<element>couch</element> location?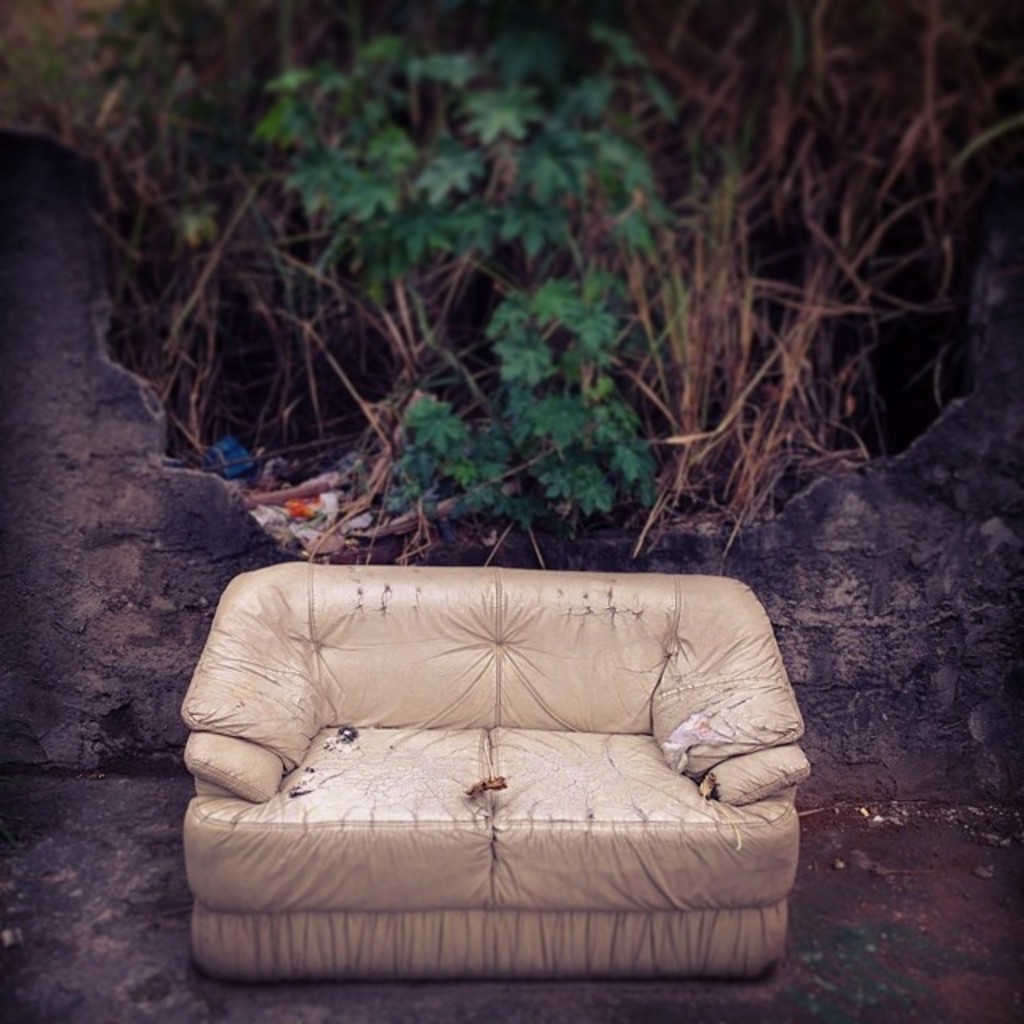
l=178, t=566, r=813, b=974
